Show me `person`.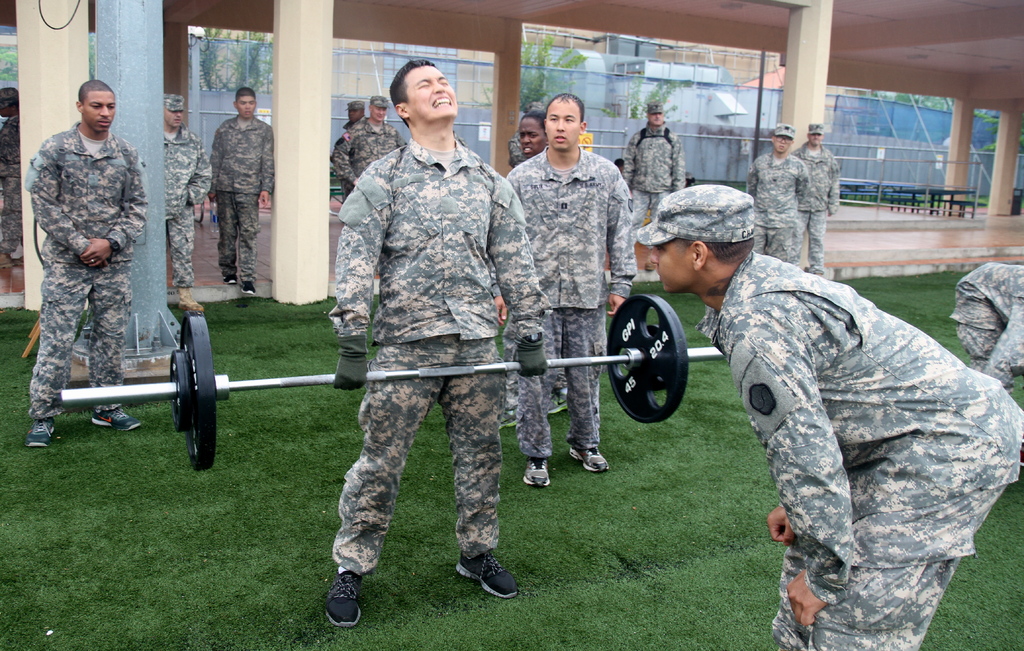
`person` is here: bbox(623, 181, 1023, 650).
